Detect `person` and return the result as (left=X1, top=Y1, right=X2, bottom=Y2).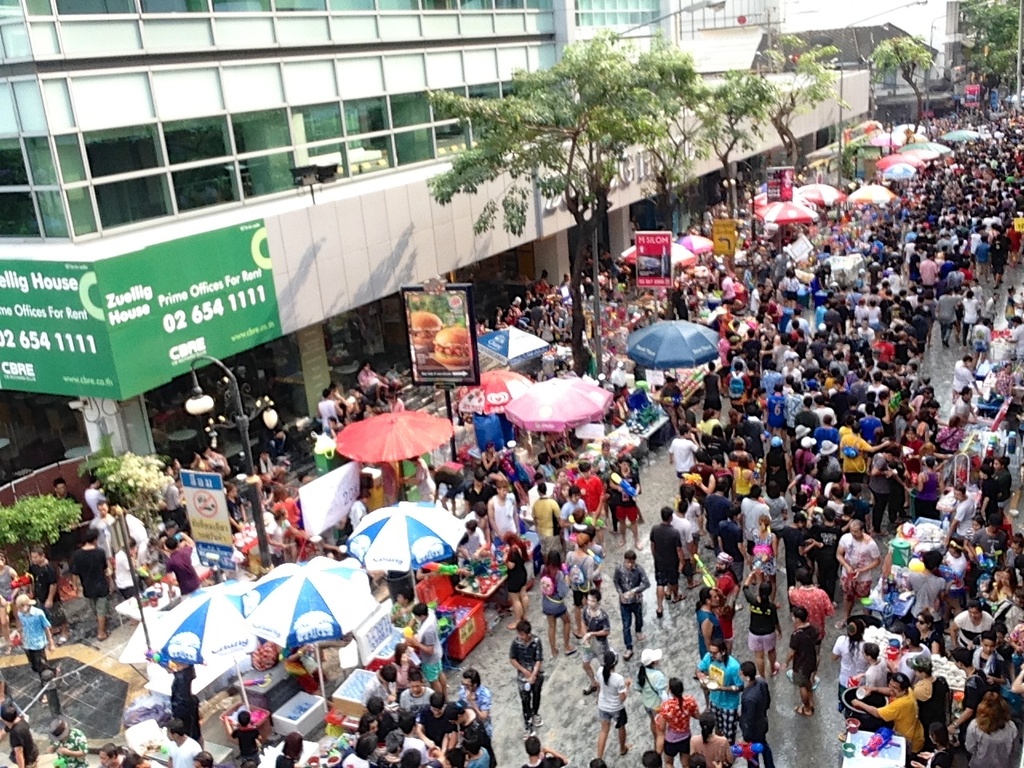
(left=694, top=638, right=742, bottom=767).
